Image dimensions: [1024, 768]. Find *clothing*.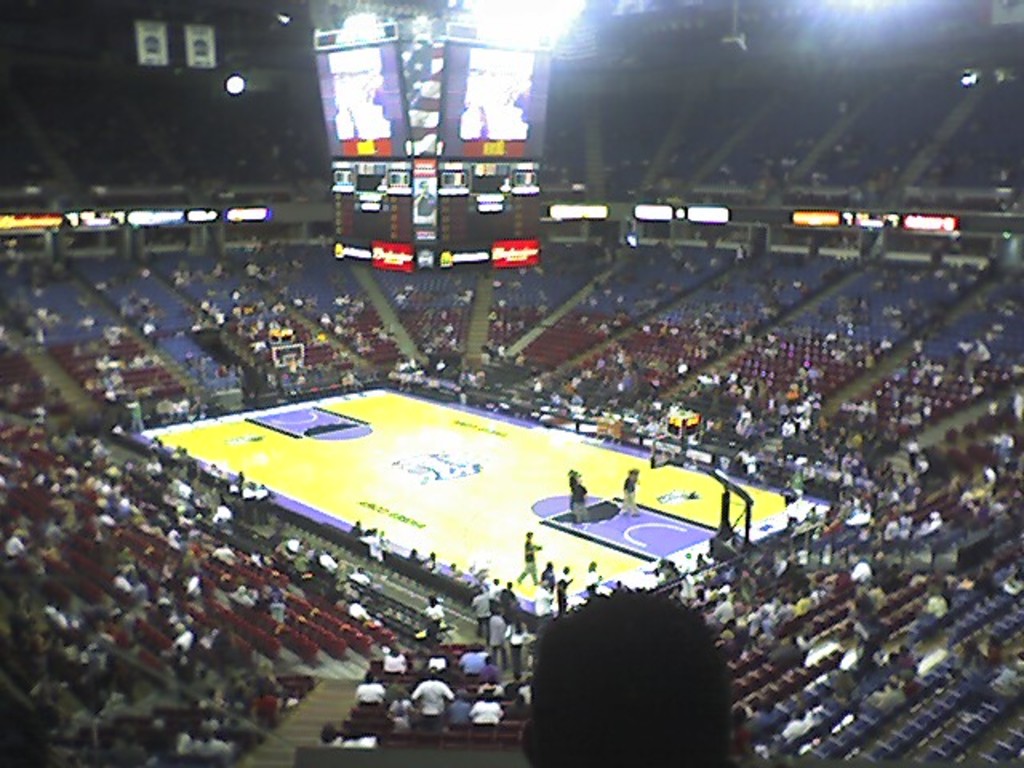
box=[491, 618, 504, 670].
